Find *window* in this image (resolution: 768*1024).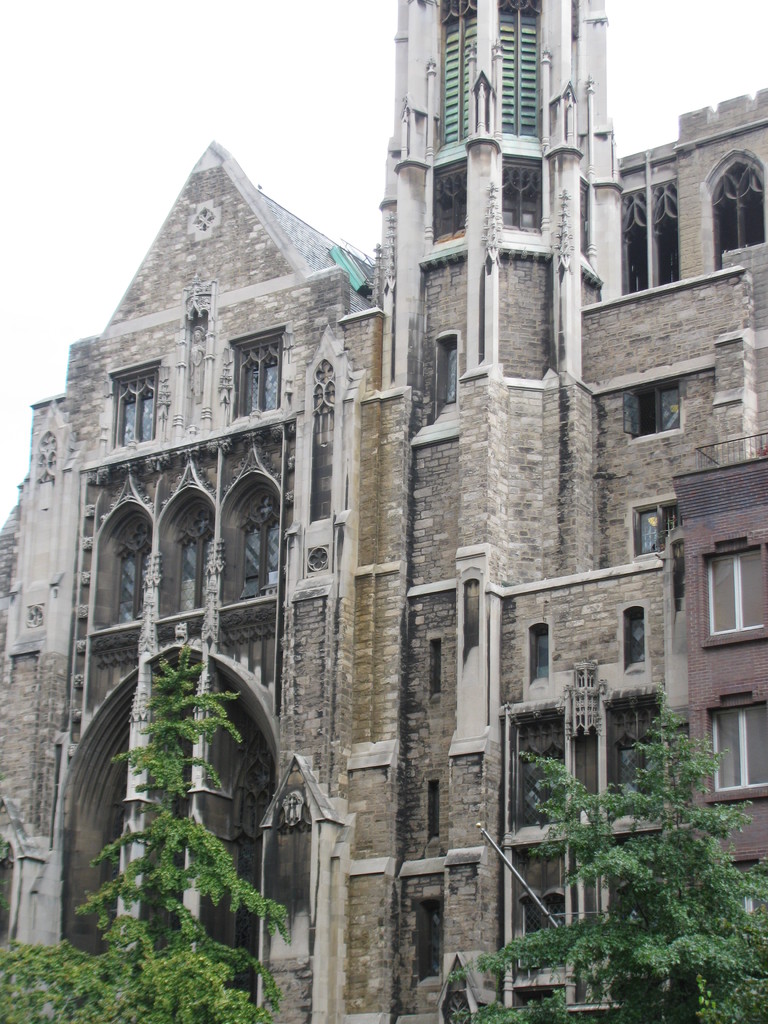
{"left": 704, "top": 710, "right": 767, "bottom": 803}.
